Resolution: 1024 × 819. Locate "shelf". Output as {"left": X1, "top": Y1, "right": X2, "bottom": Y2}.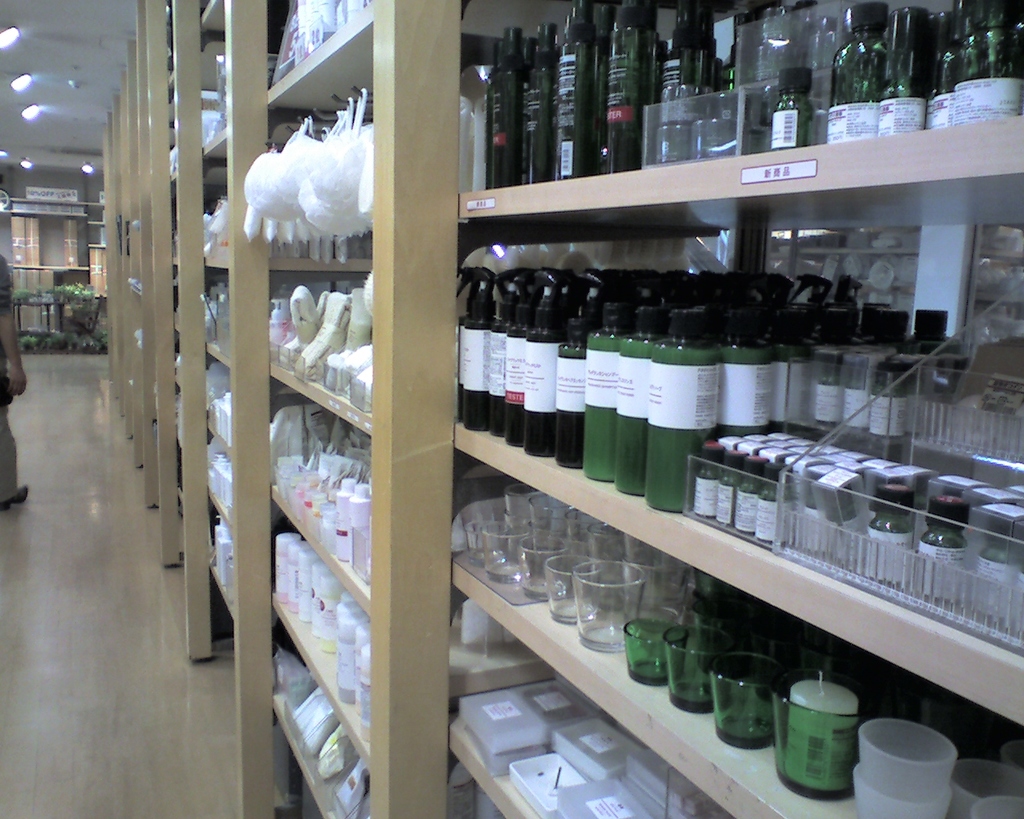
{"left": 450, "top": 587, "right": 725, "bottom": 817}.
